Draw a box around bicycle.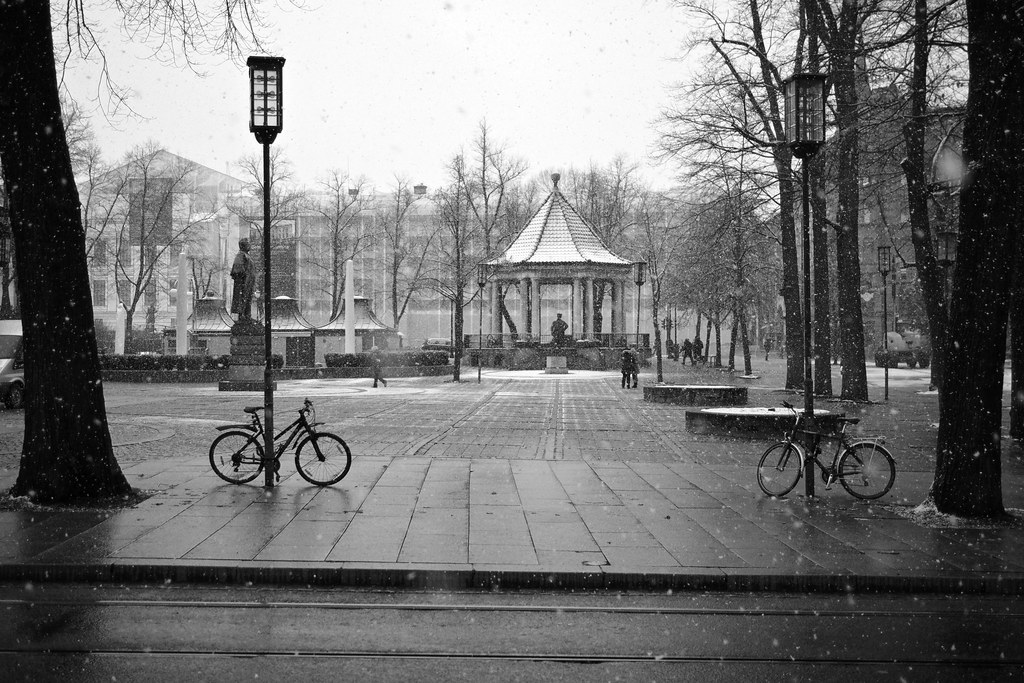
x1=761, y1=397, x2=899, y2=499.
